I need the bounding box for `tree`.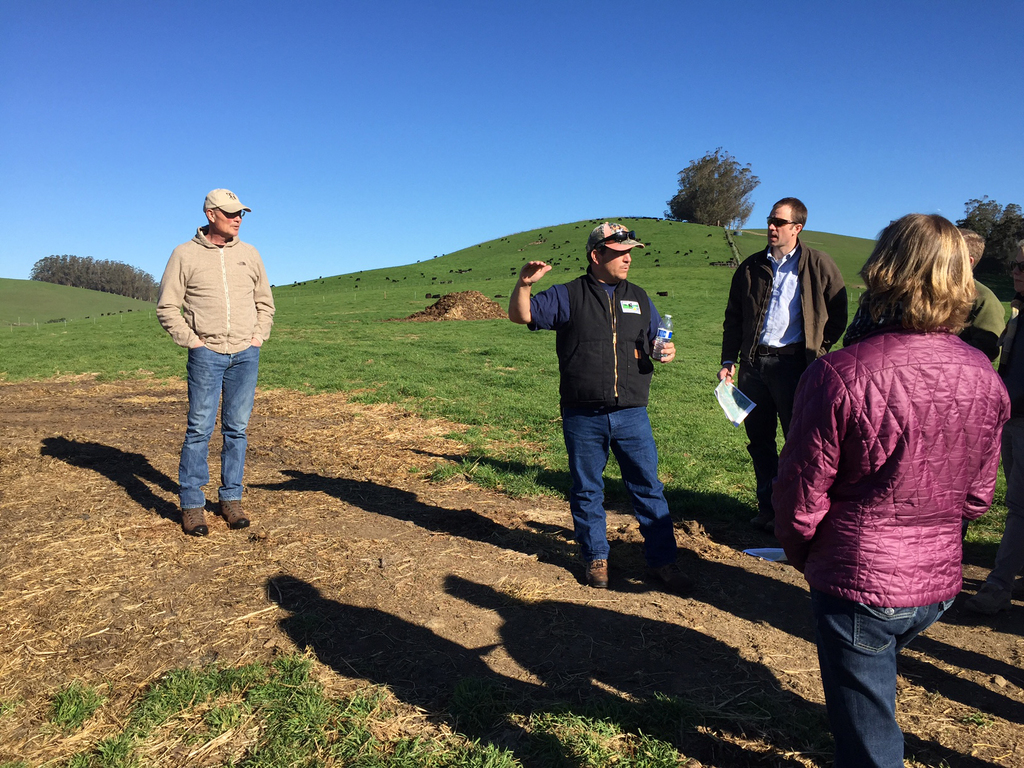
Here it is: locate(953, 188, 1023, 230).
